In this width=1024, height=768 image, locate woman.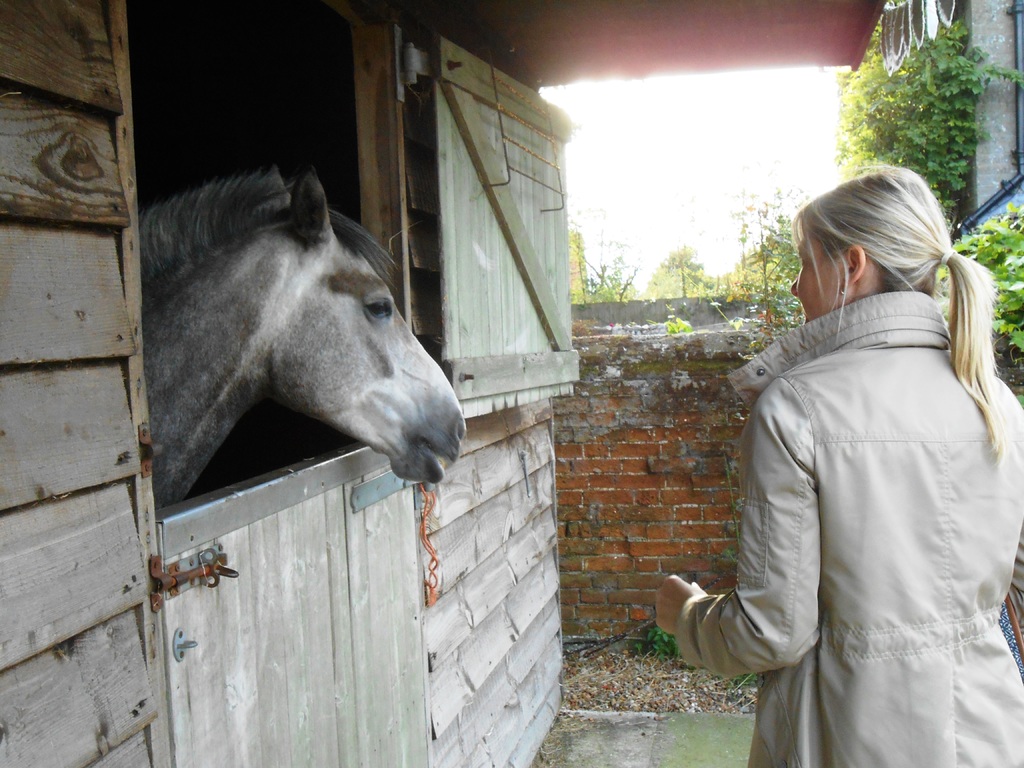
Bounding box: (left=684, top=152, right=1013, bottom=761).
